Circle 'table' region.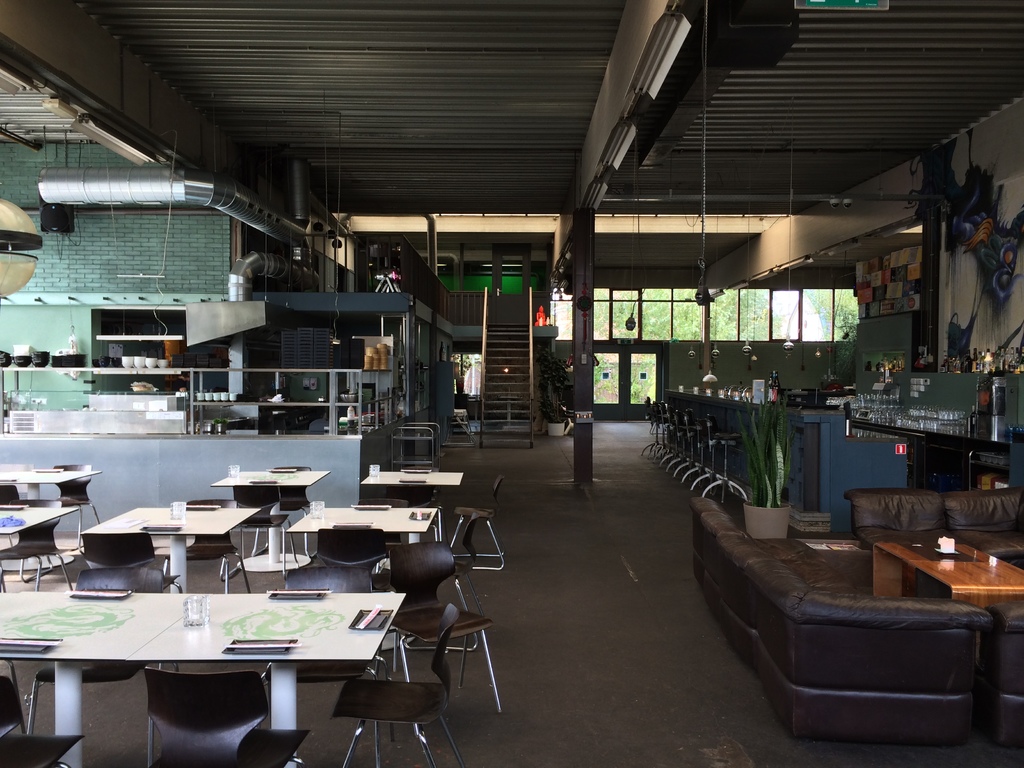
Region: box=[284, 506, 437, 534].
